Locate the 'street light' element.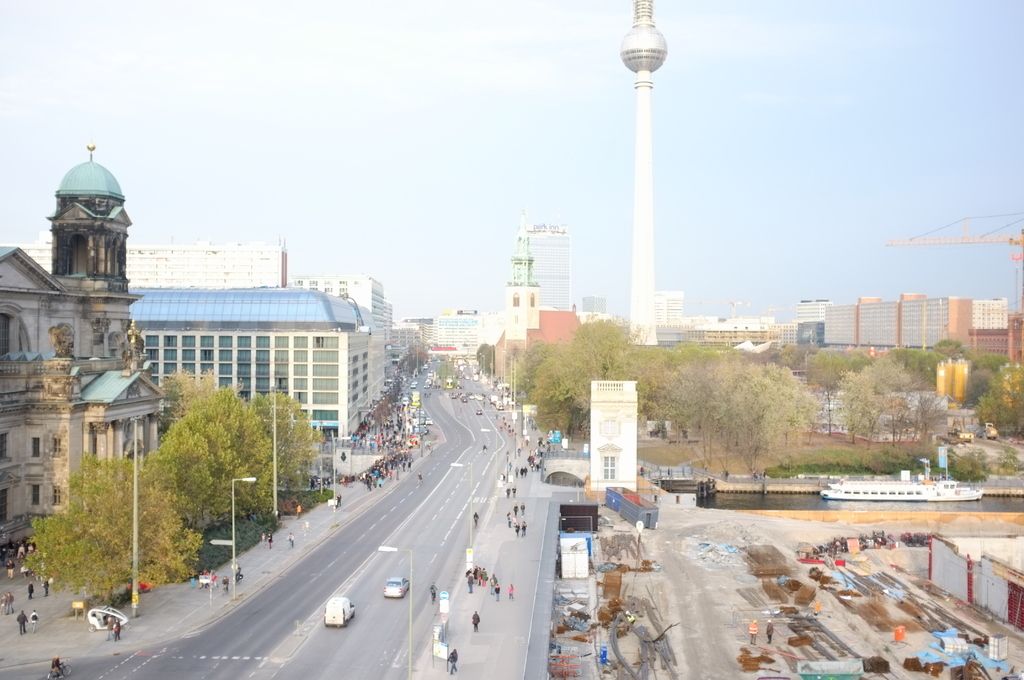
Element bbox: {"x1": 513, "y1": 428, "x2": 518, "y2": 459}.
